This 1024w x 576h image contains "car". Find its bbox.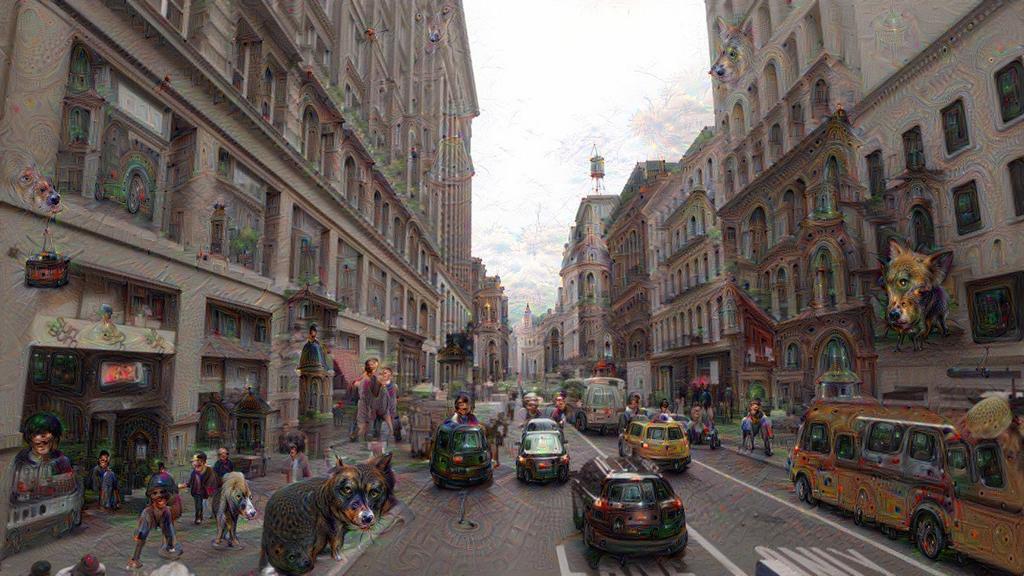
region(434, 422, 493, 492).
